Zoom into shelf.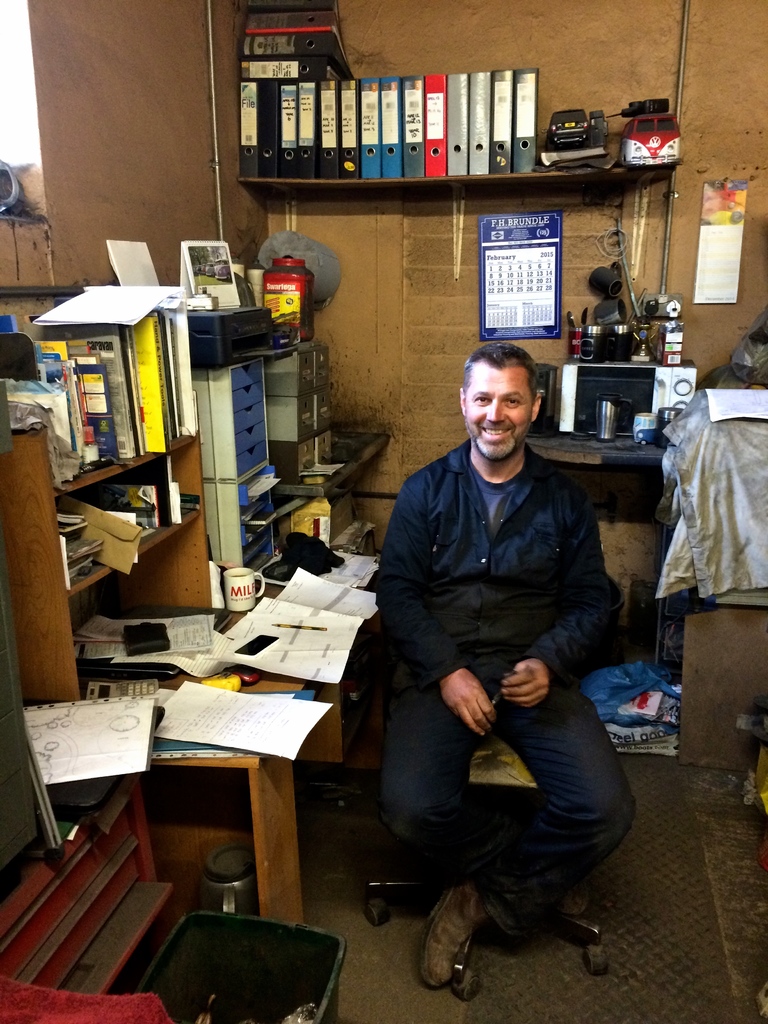
Zoom target: <region>0, 422, 84, 863</region>.
